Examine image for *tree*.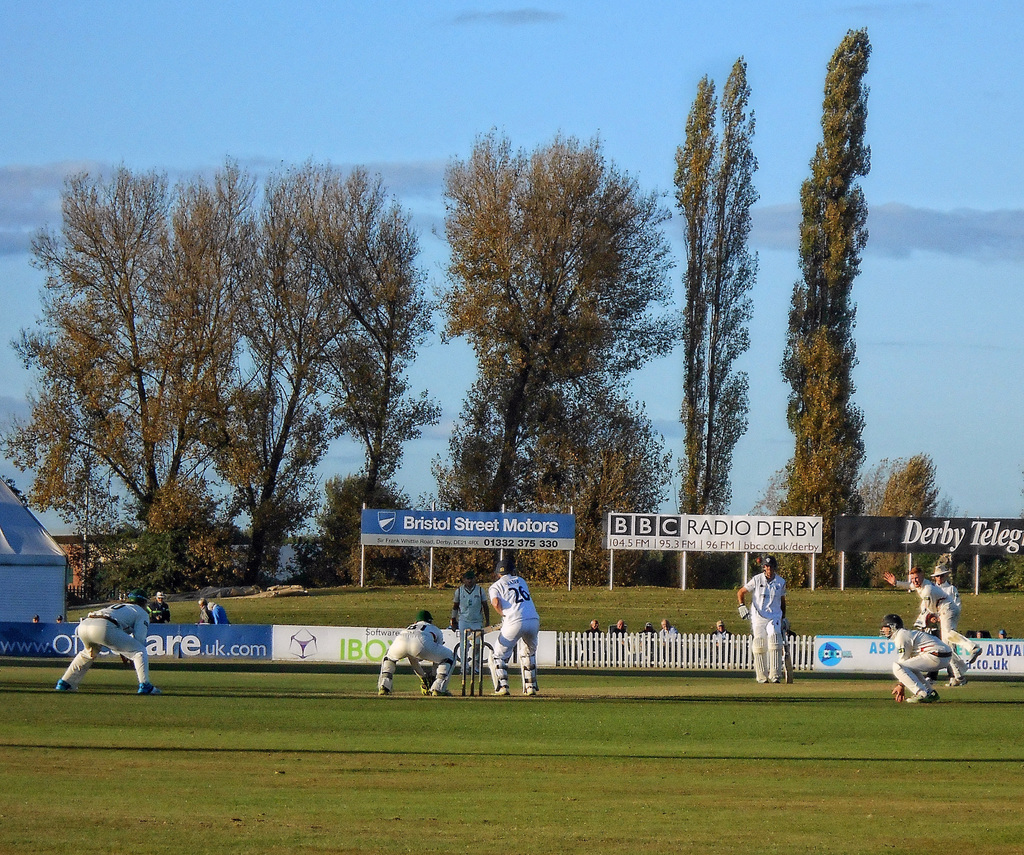
Examination result: [left=150, top=147, right=260, bottom=570].
